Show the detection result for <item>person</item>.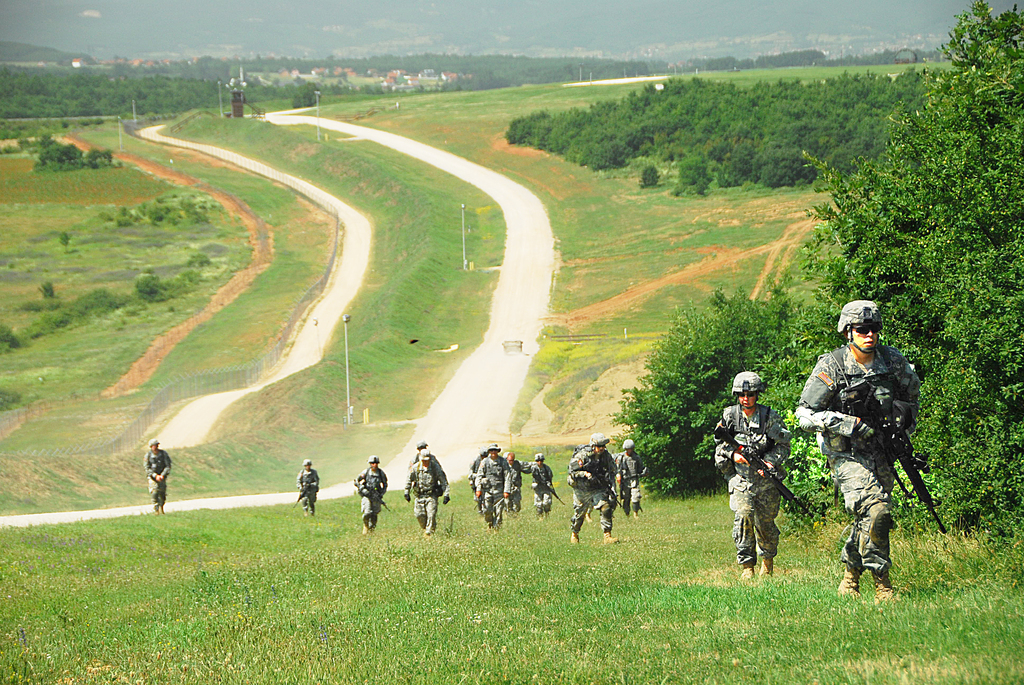
box=[350, 454, 387, 530].
